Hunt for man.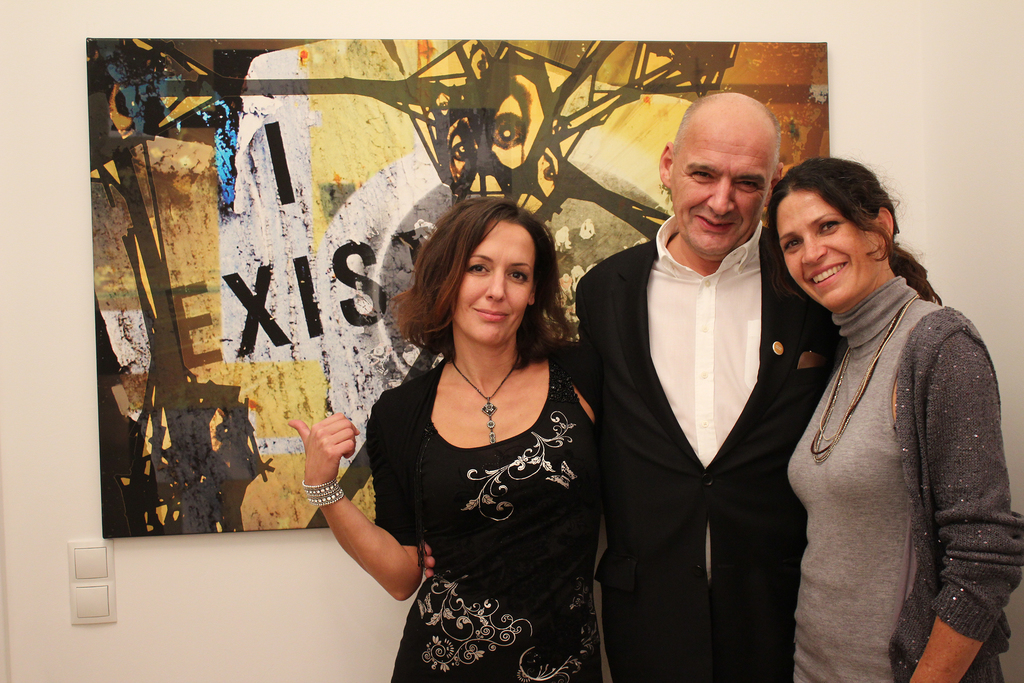
Hunted down at [424, 88, 833, 682].
